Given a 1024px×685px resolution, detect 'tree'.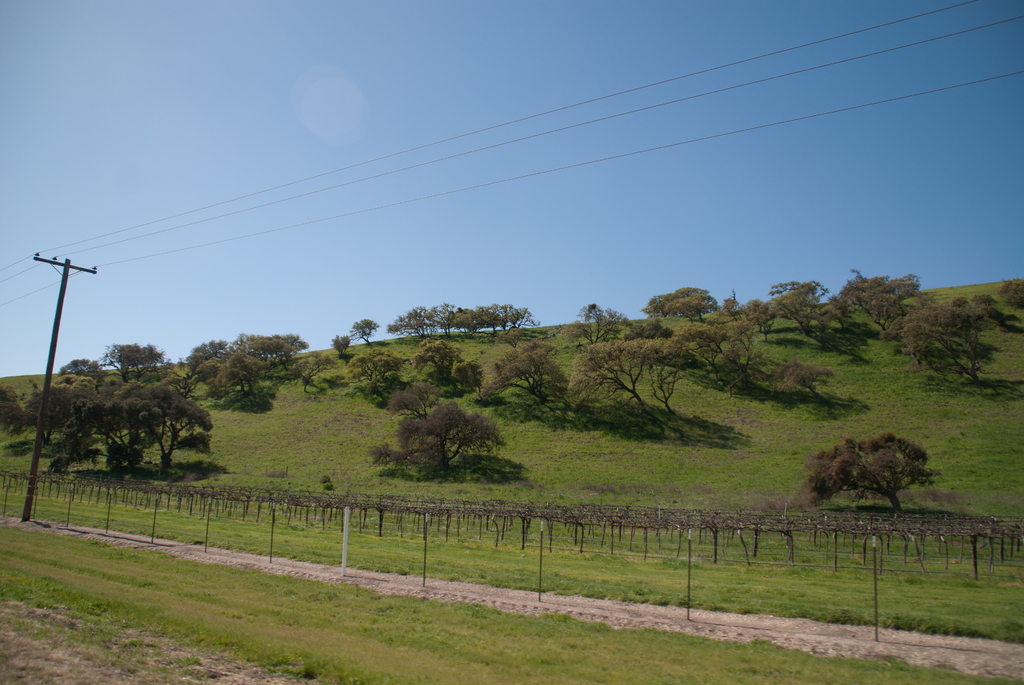
detection(485, 340, 563, 435).
